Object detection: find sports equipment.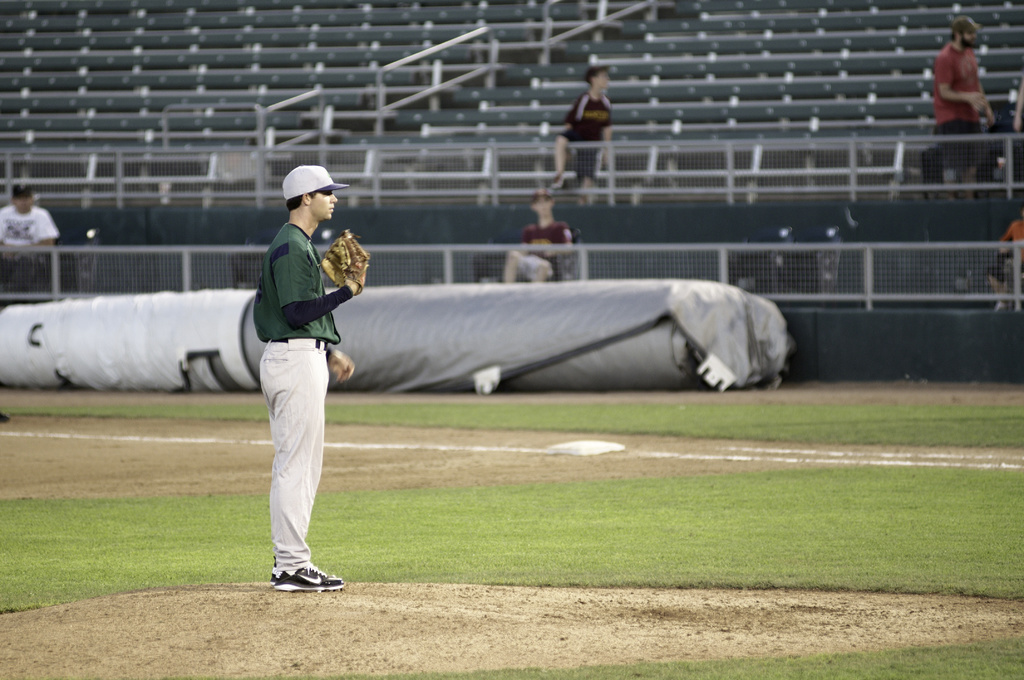
l=324, t=229, r=375, b=297.
